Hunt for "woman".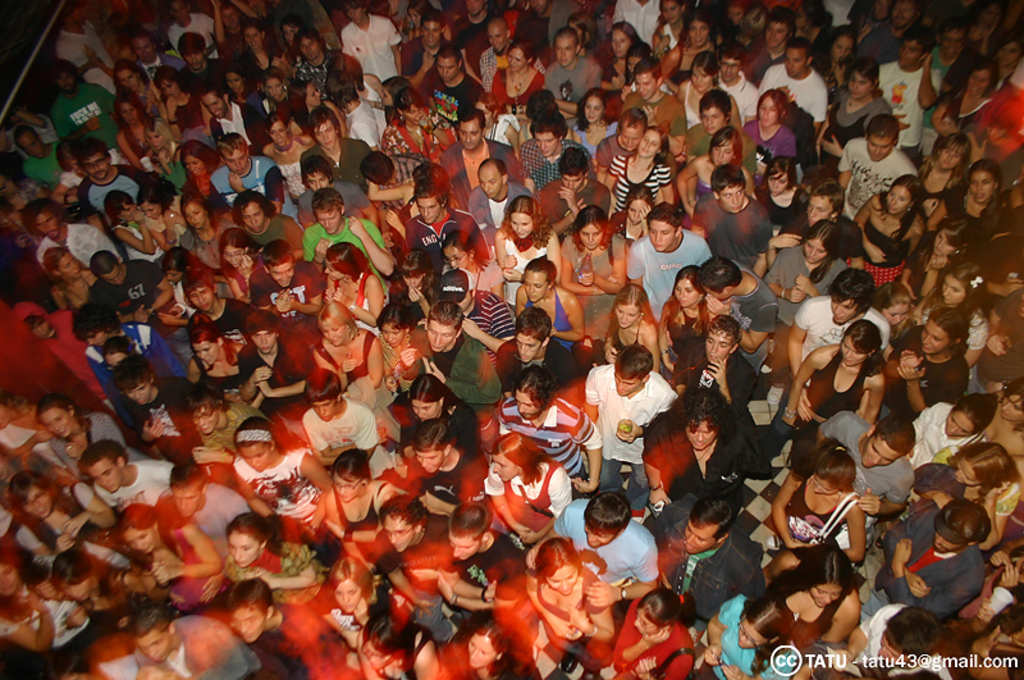
Hunted down at [316,245,387,338].
